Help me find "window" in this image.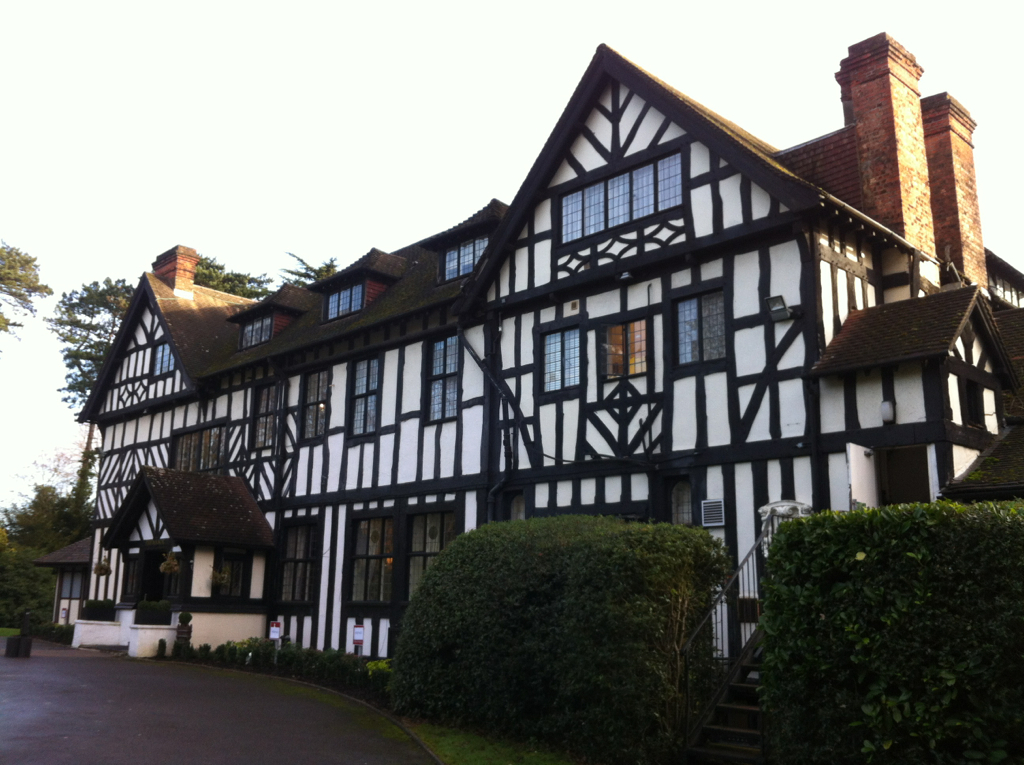
Found it: bbox(412, 511, 450, 603).
